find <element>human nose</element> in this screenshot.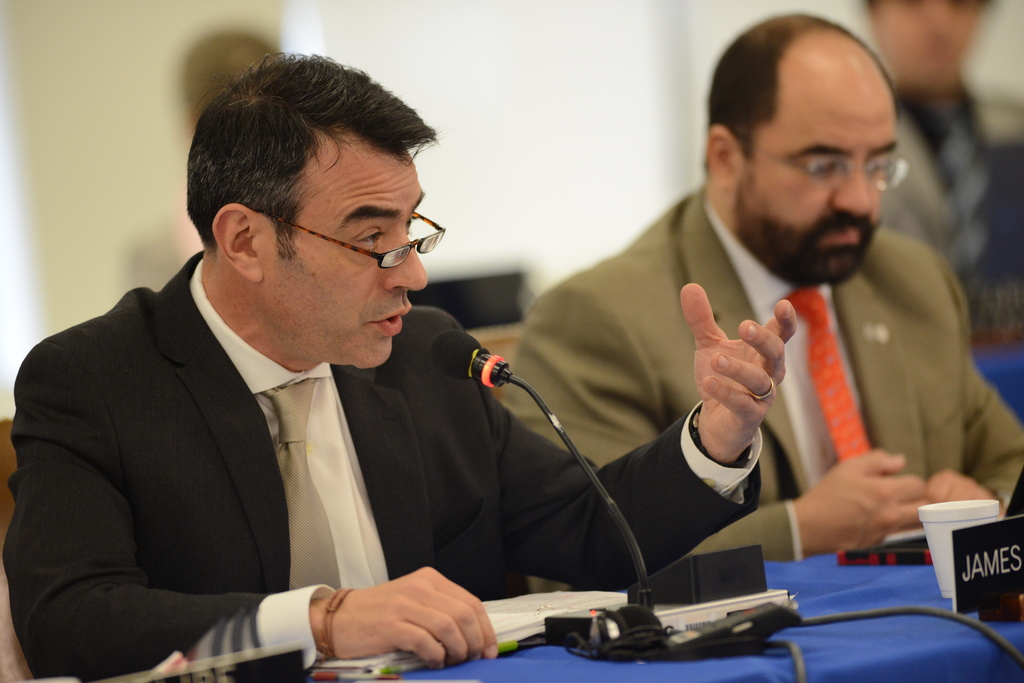
The bounding box for <element>human nose</element> is {"left": 383, "top": 223, "right": 429, "bottom": 290}.
